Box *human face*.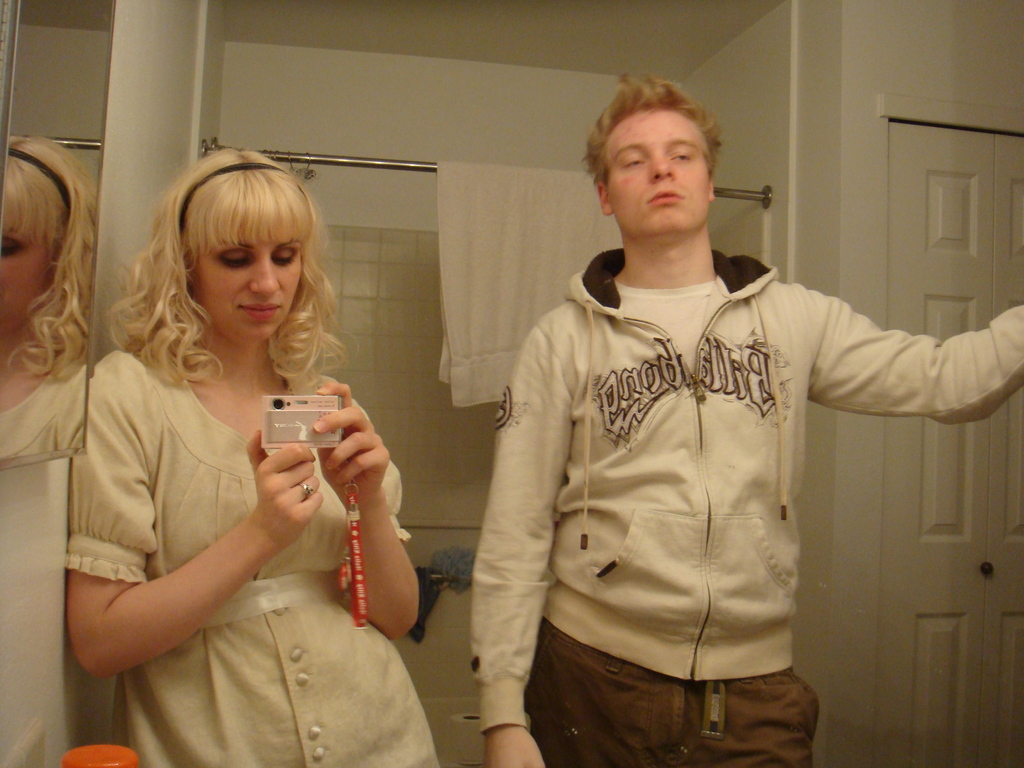
box=[194, 211, 300, 342].
